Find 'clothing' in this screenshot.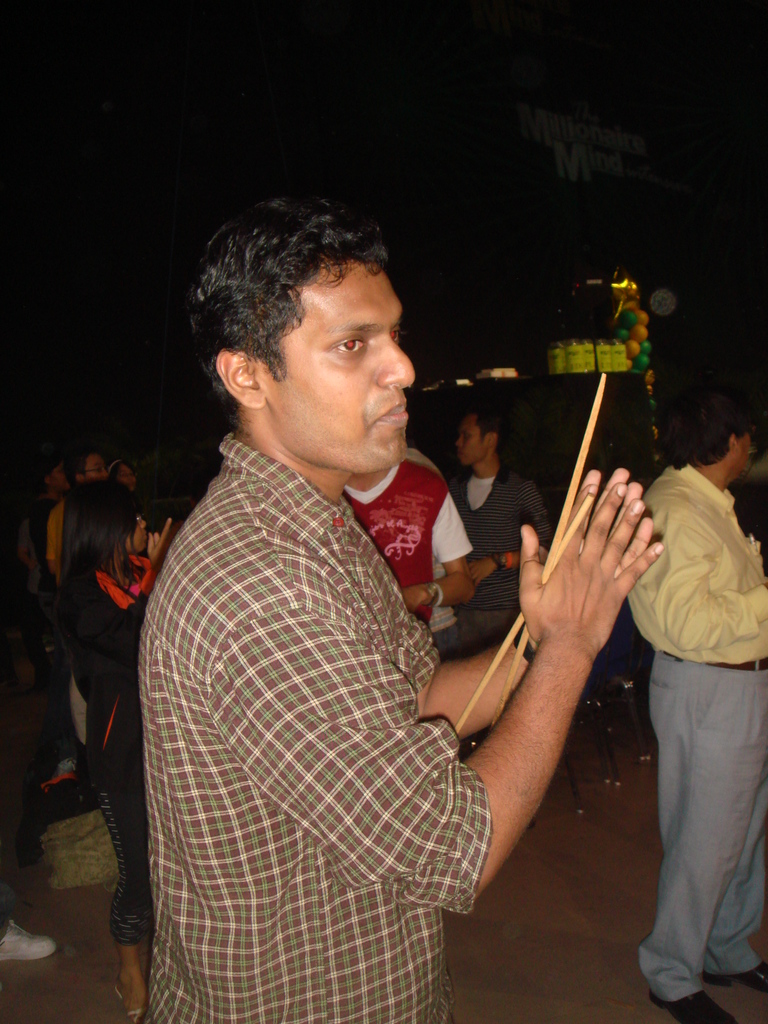
The bounding box for 'clothing' is [x1=447, y1=465, x2=548, y2=606].
